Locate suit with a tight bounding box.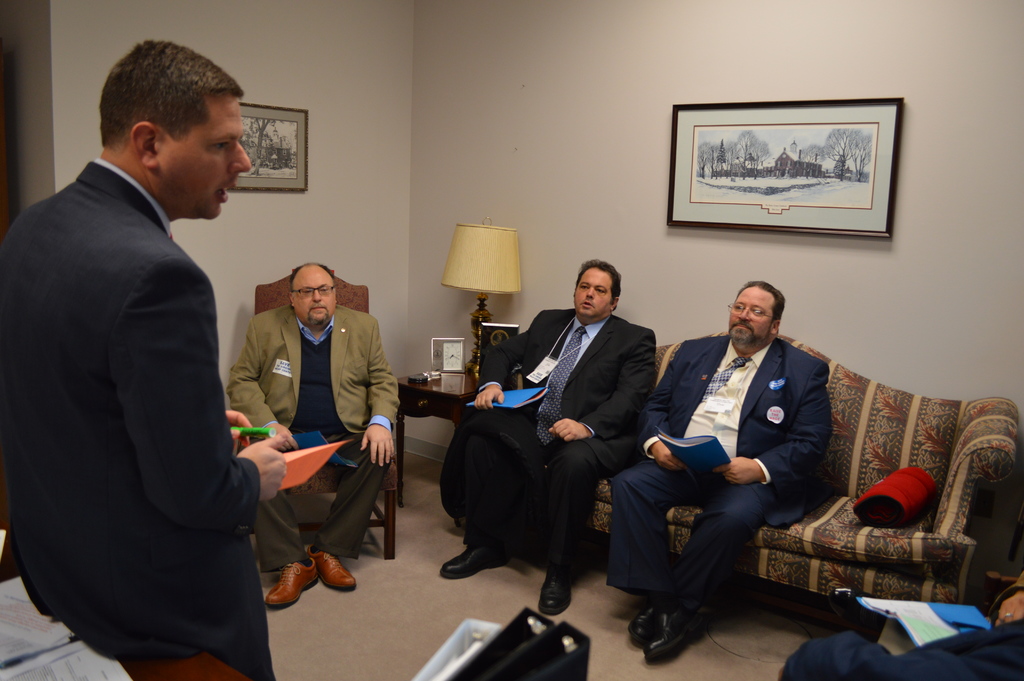
[left=442, top=305, right=659, bottom=573].
